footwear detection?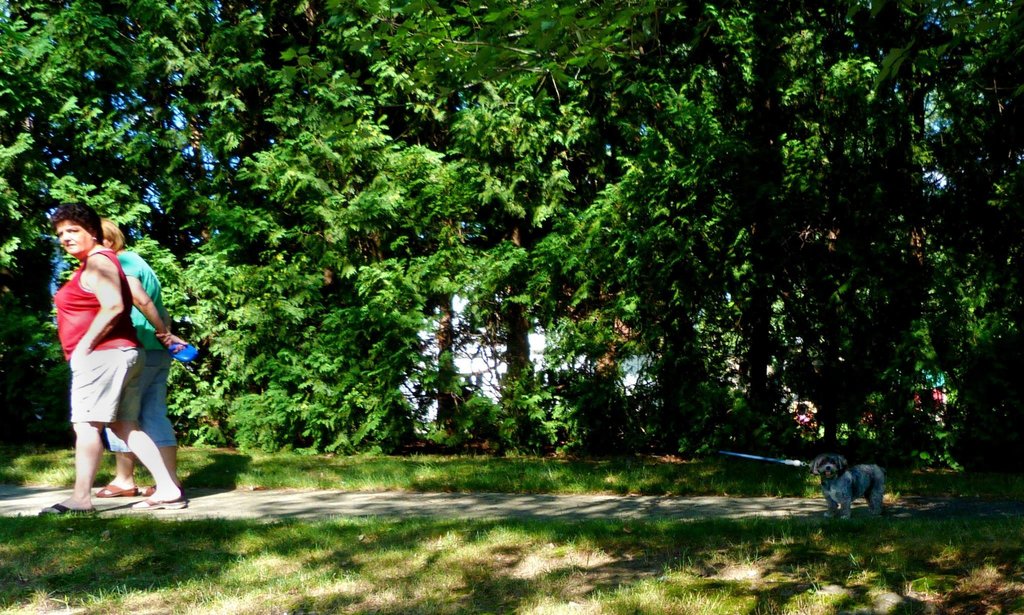
133:480:168:495
